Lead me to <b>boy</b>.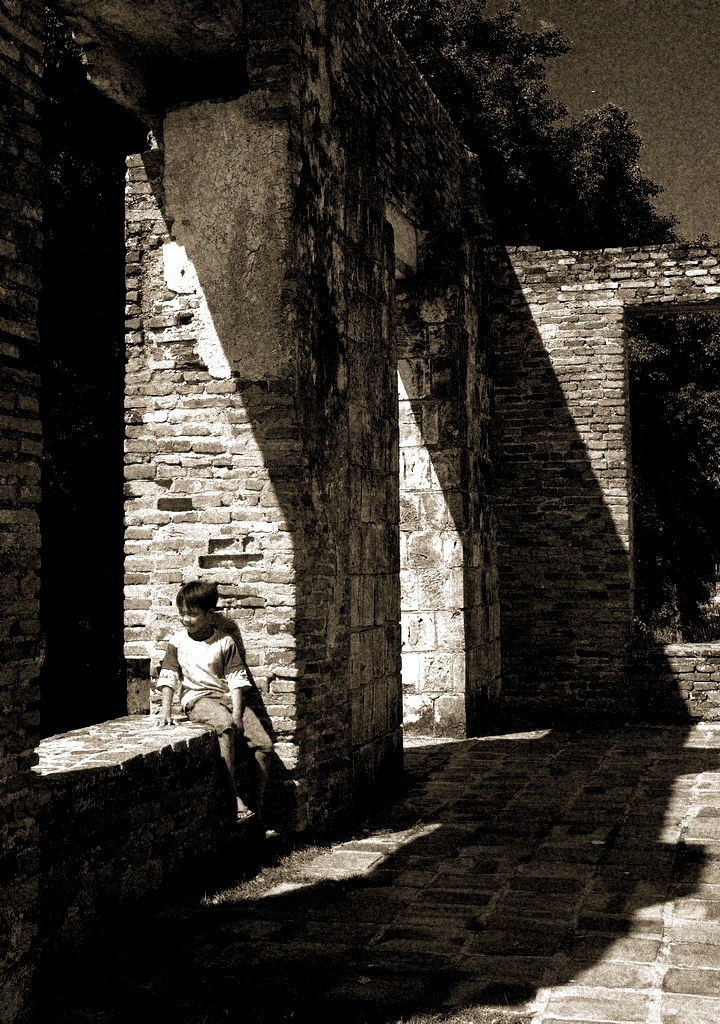
Lead to 143:580:289:836.
